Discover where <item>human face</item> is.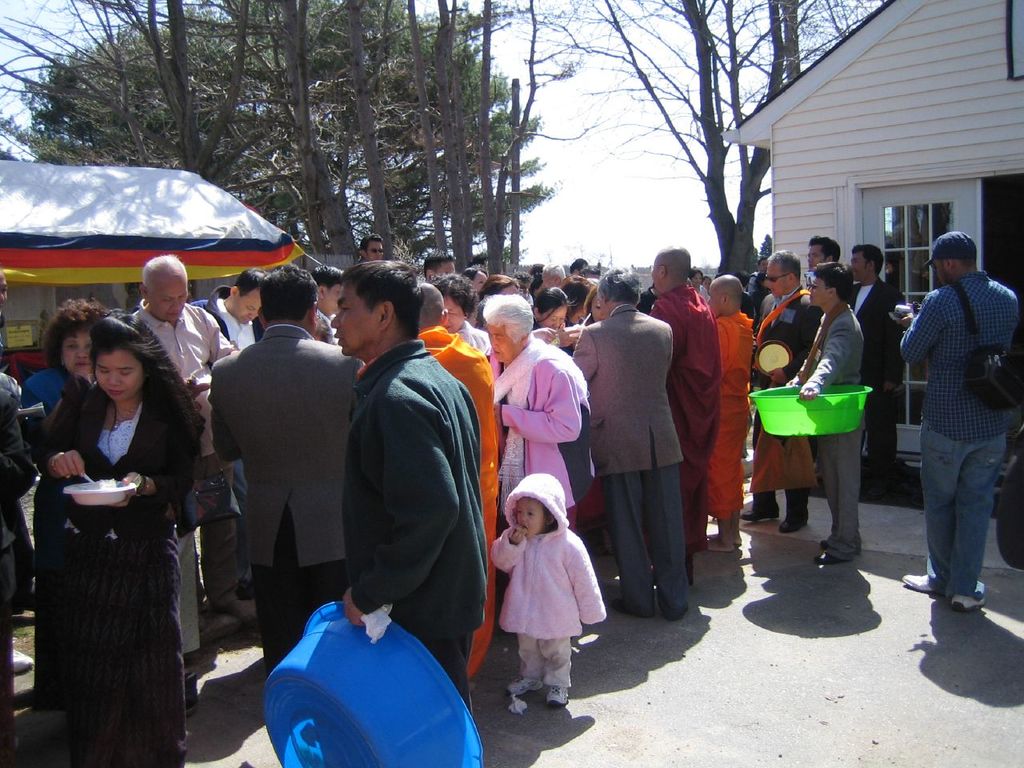
Discovered at <box>331,286,373,360</box>.
